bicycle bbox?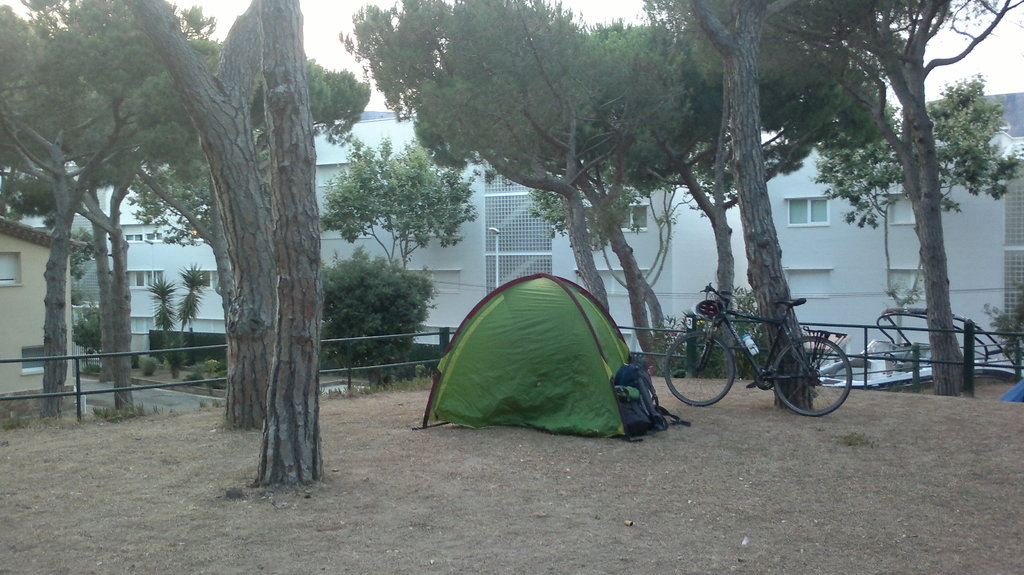
663/274/847/412
